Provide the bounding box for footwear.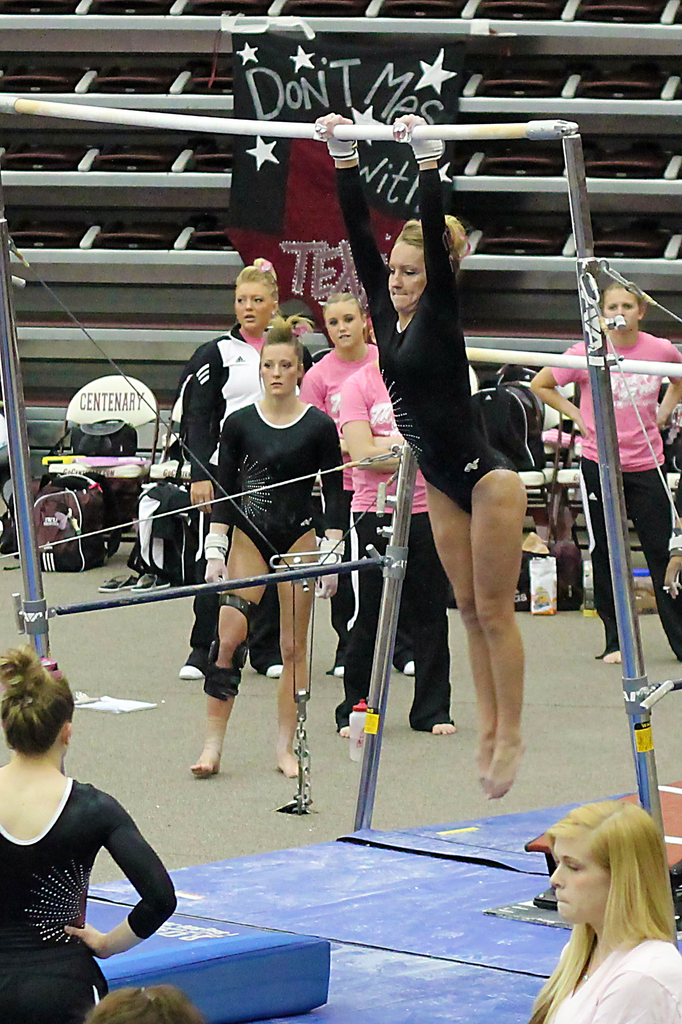
left=180, top=638, right=212, bottom=678.
